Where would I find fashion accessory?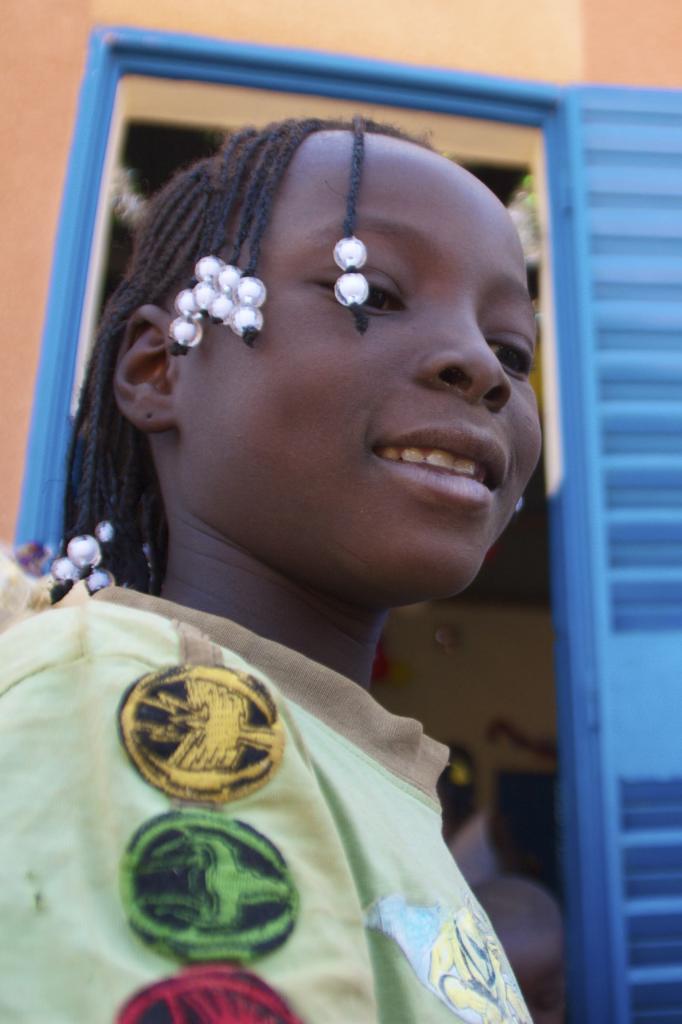
At 66 536 112 592.
